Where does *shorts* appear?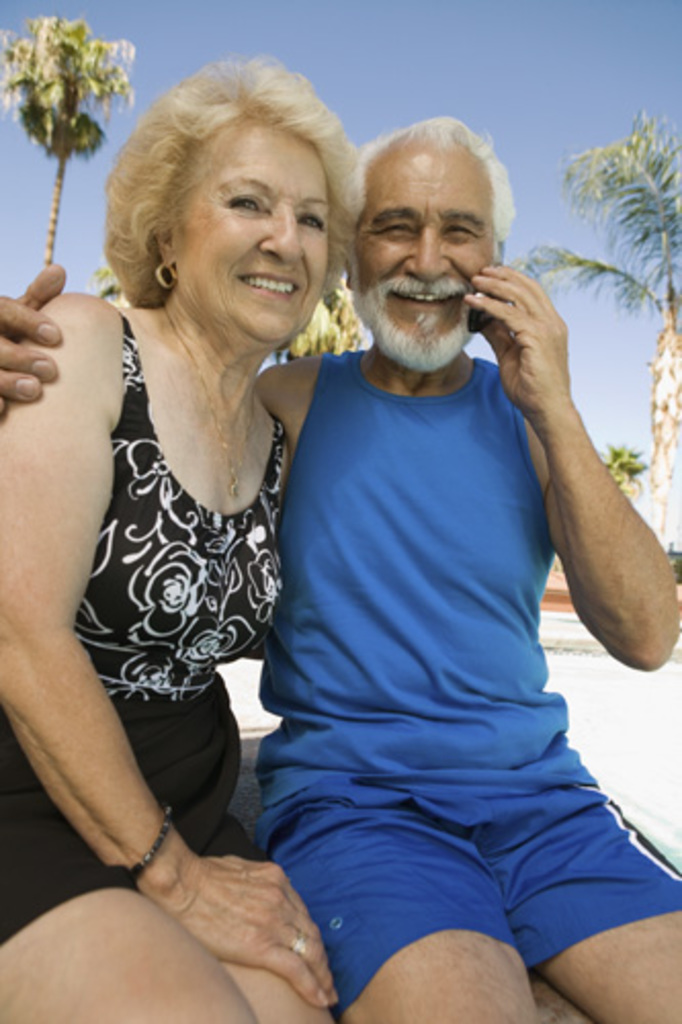
Appears at [252,772,664,981].
